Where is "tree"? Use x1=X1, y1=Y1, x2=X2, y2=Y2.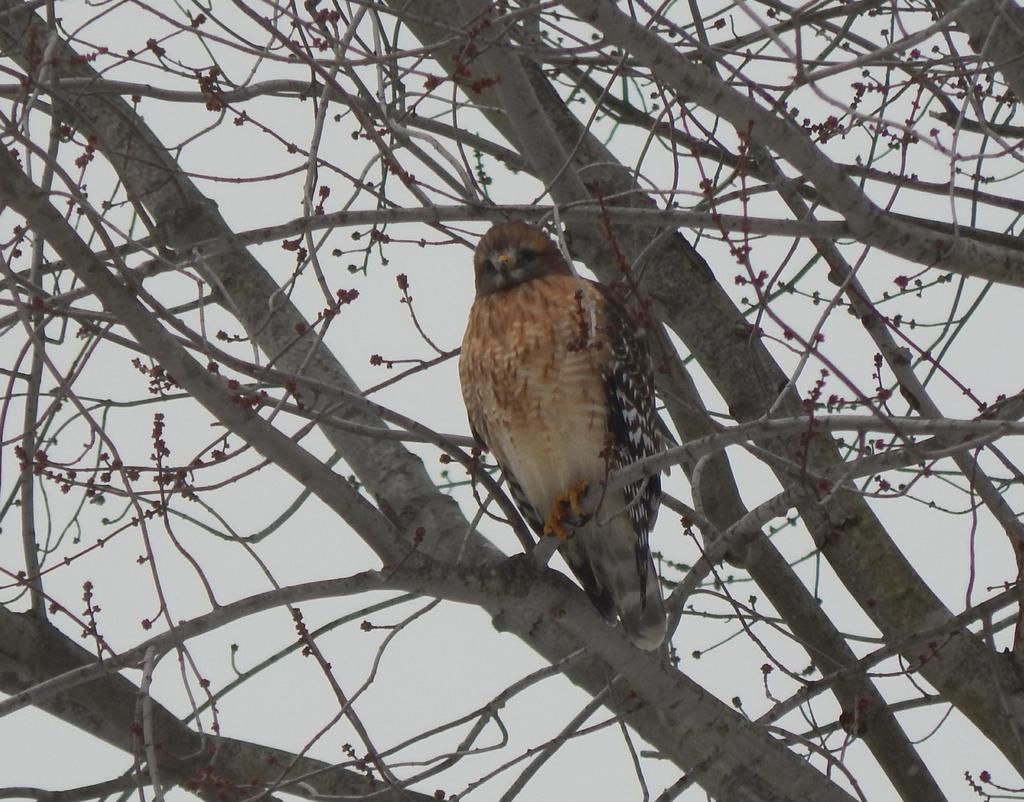
x1=0, y1=0, x2=1021, y2=801.
